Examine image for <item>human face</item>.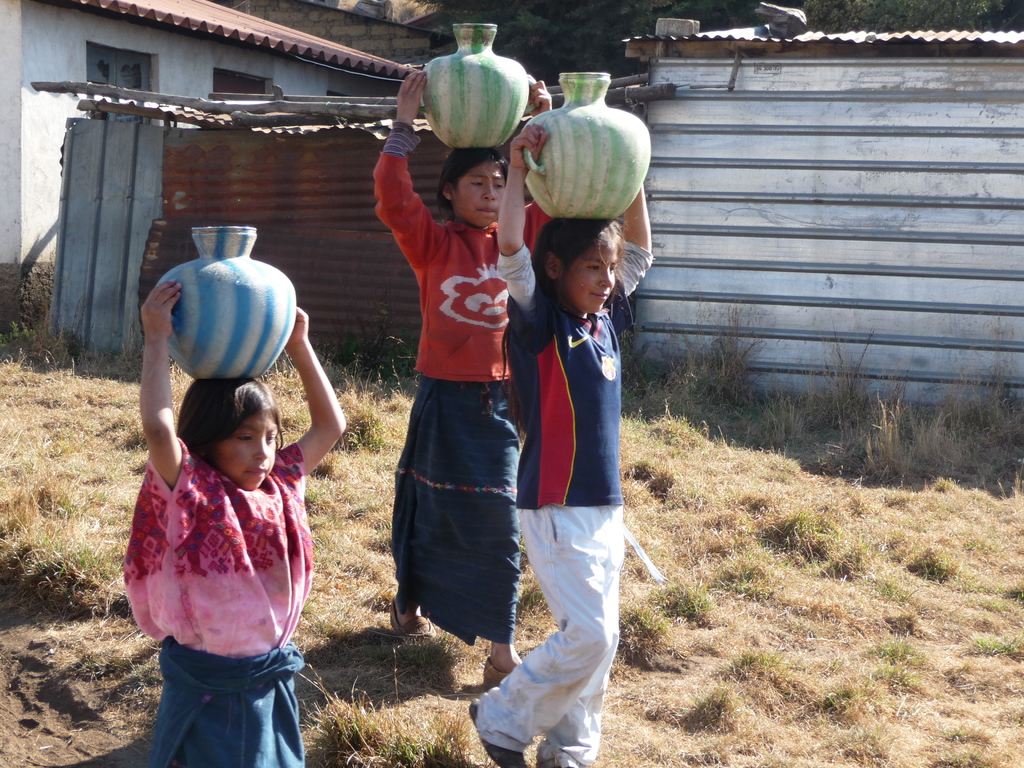
Examination result: 211, 404, 279, 495.
